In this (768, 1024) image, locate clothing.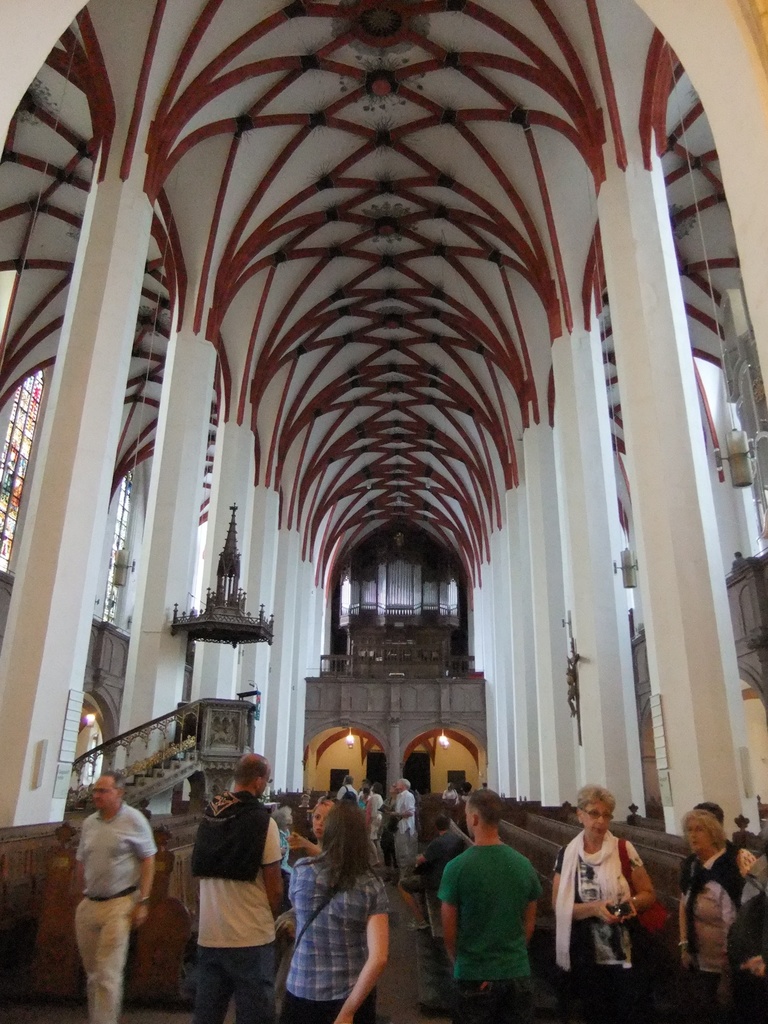
Bounding box: locate(76, 794, 167, 1021).
